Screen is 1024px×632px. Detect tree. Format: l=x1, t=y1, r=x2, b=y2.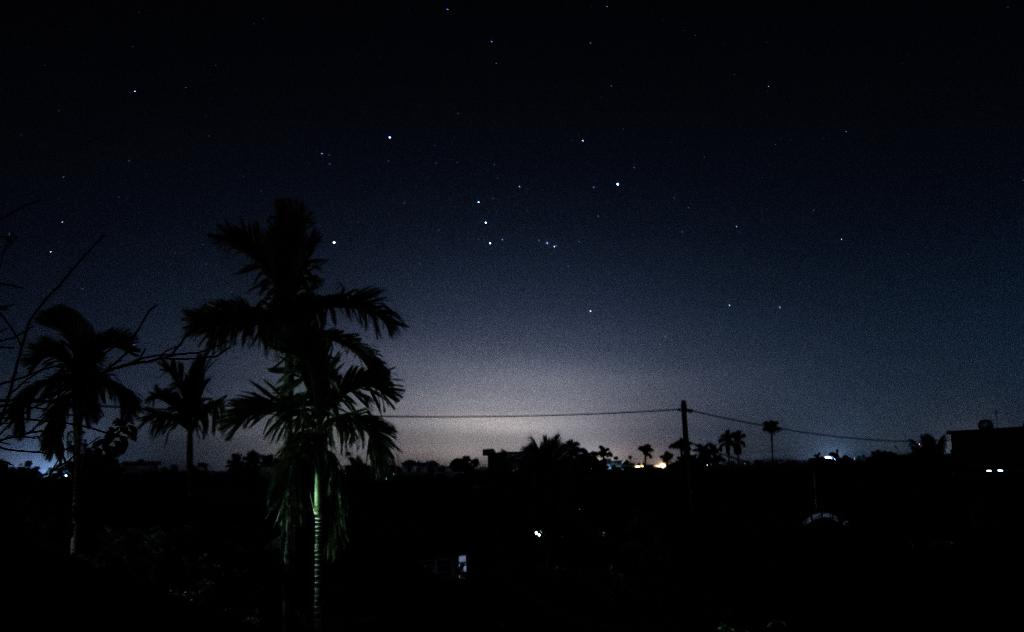
l=664, t=435, r=697, b=460.
